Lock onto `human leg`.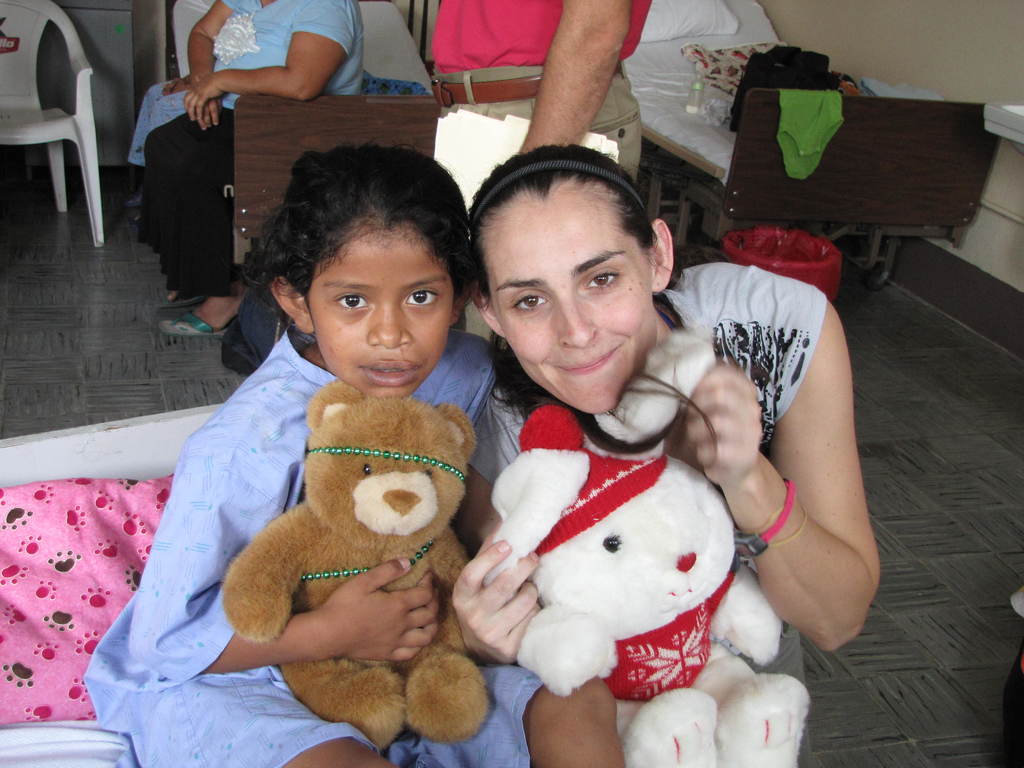
Locked: bbox=(268, 739, 401, 767).
